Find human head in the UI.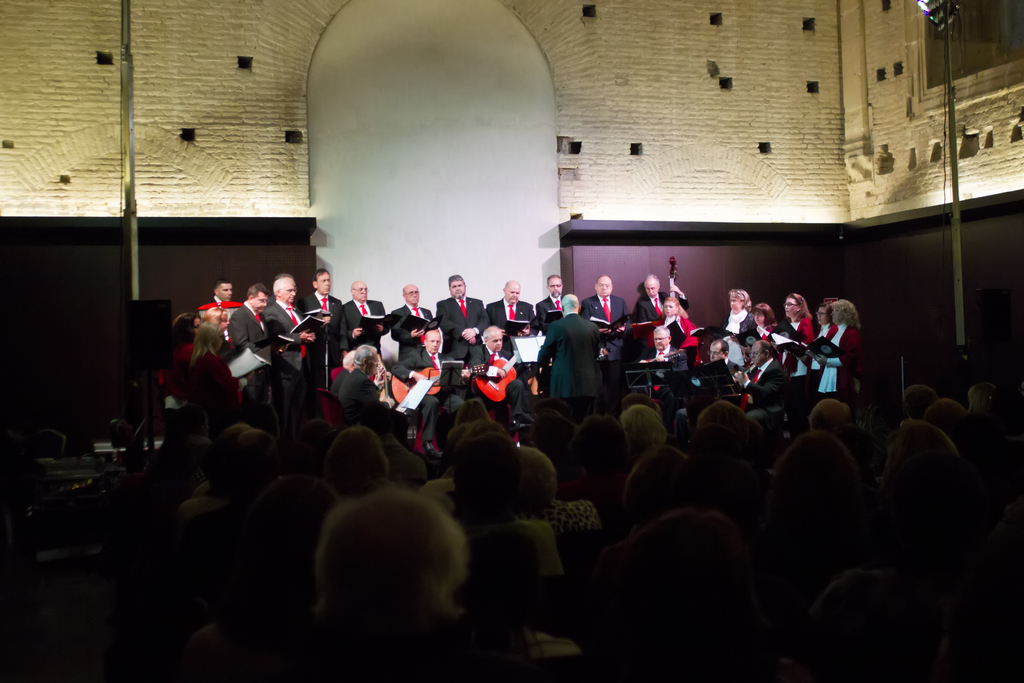
UI element at {"left": 424, "top": 329, "right": 441, "bottom": 355}.
